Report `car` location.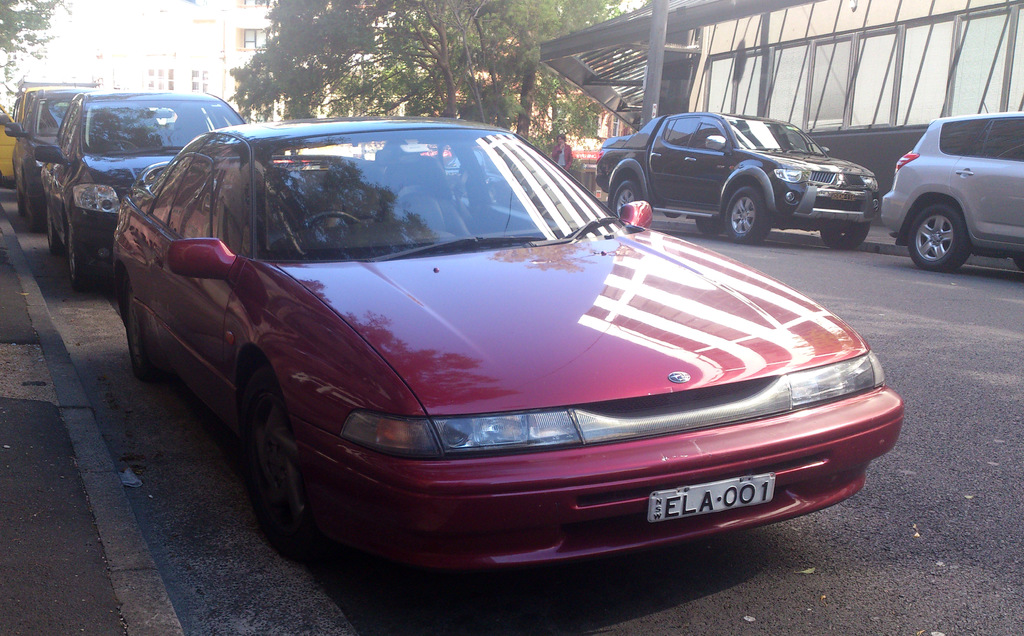
Report: rect(591, 105, 893, 249).
